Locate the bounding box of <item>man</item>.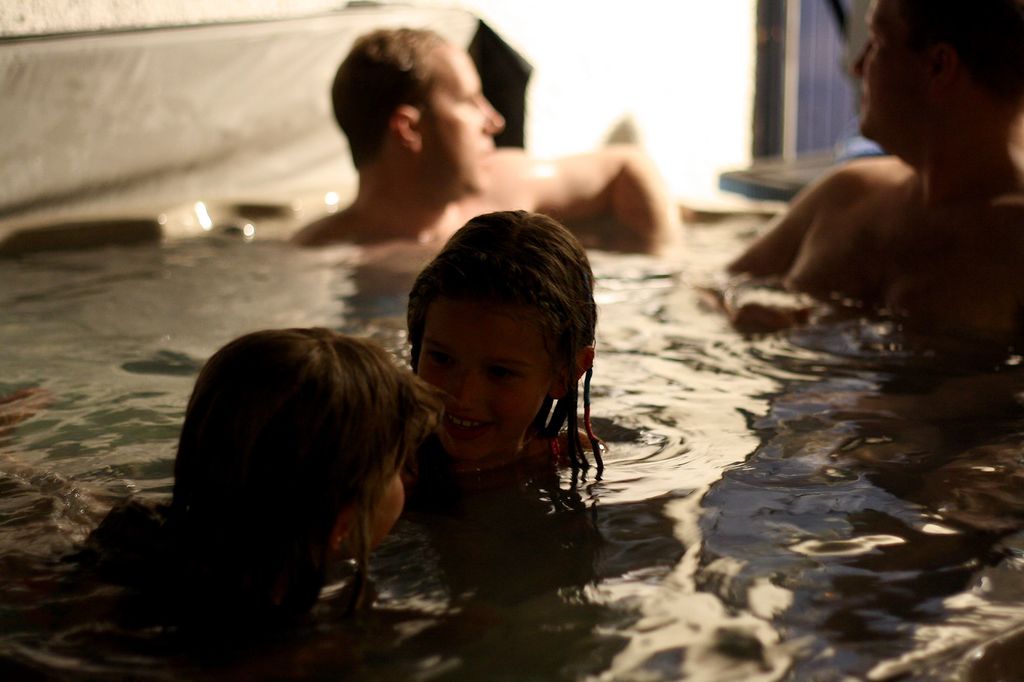
Bounding box: Rect(723, 0, 1023, 332).
